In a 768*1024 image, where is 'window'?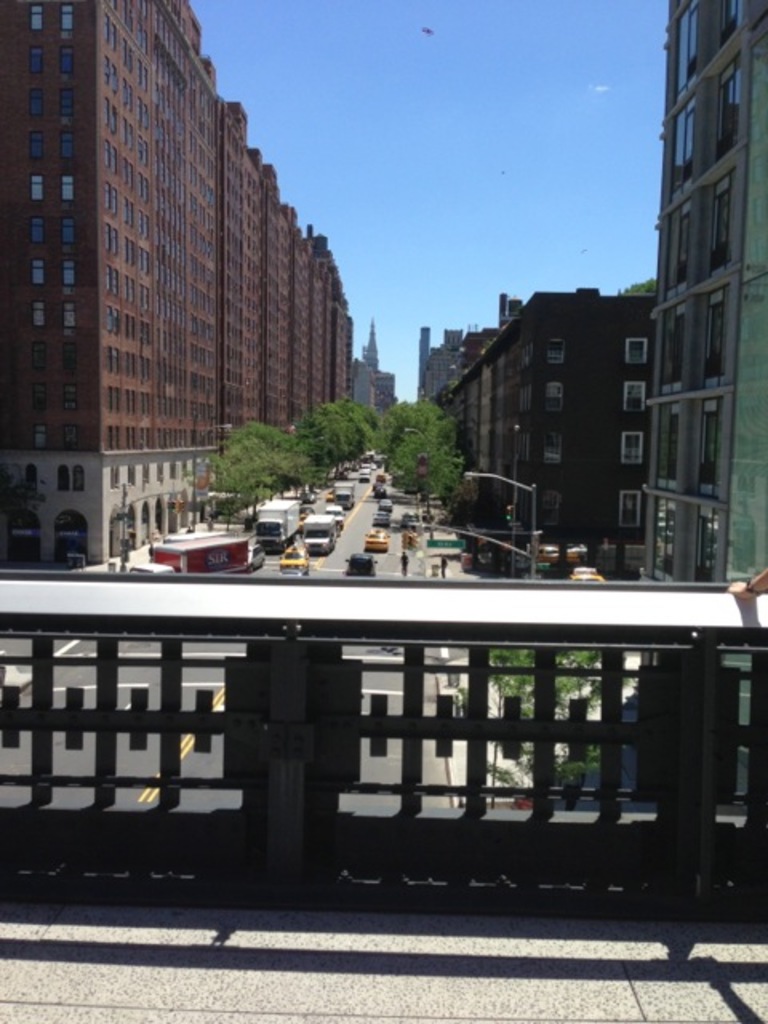
BBox(61, 86, 77, 120).
